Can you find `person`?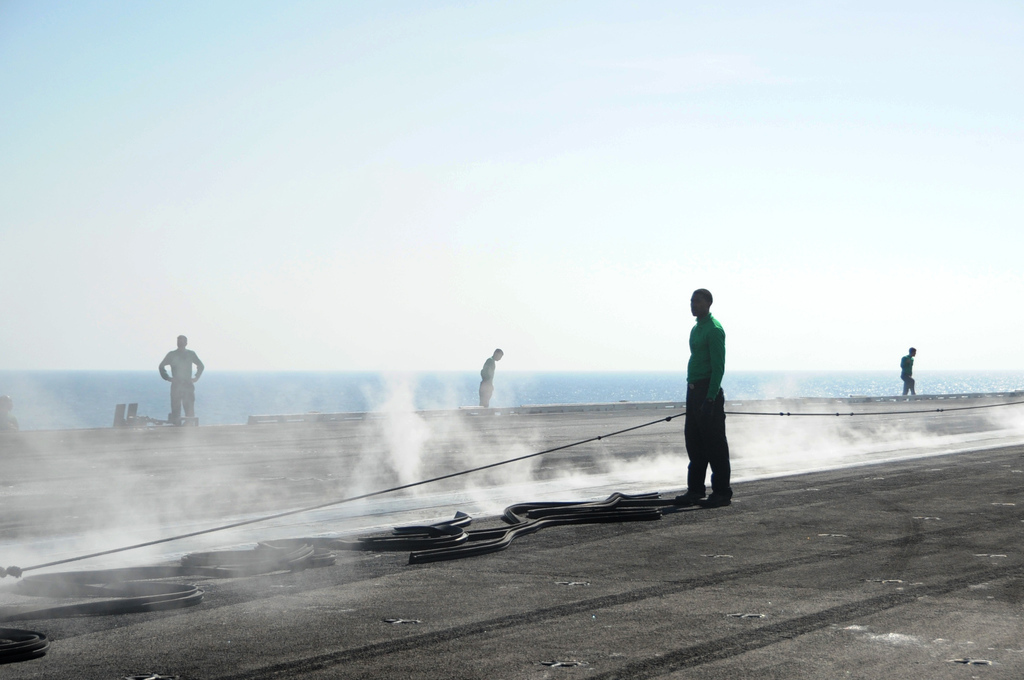
Yes, bounding box: l=477, t=344, r=504, b=410.
